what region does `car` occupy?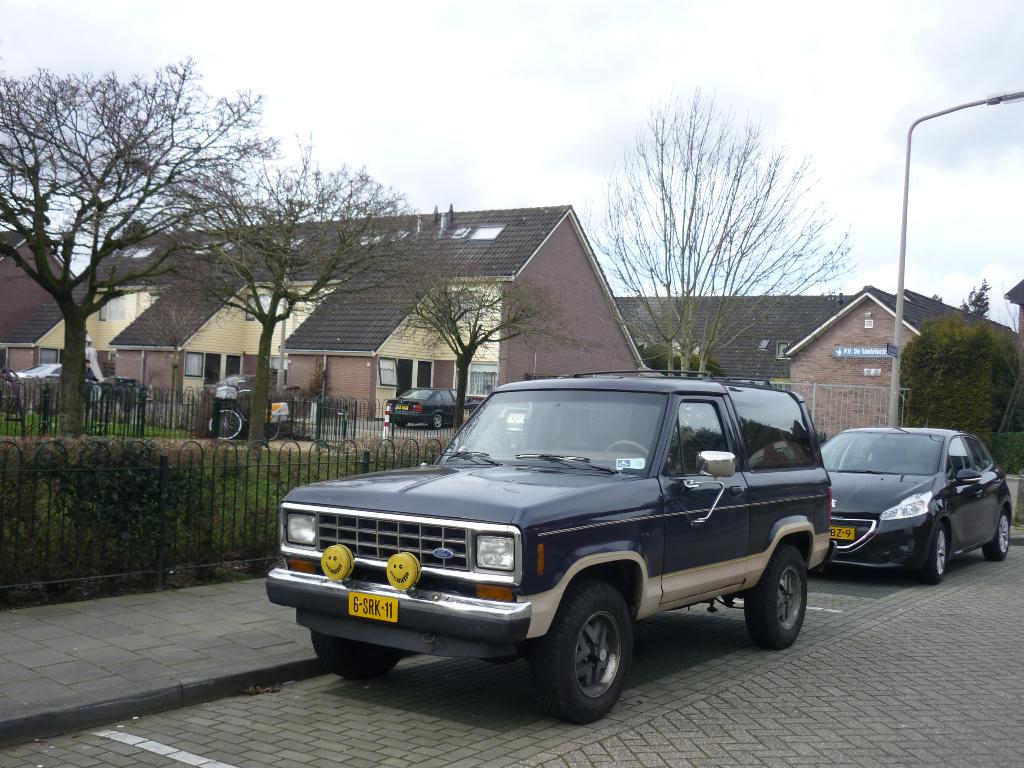
rect(256, 369, 844, 717).
